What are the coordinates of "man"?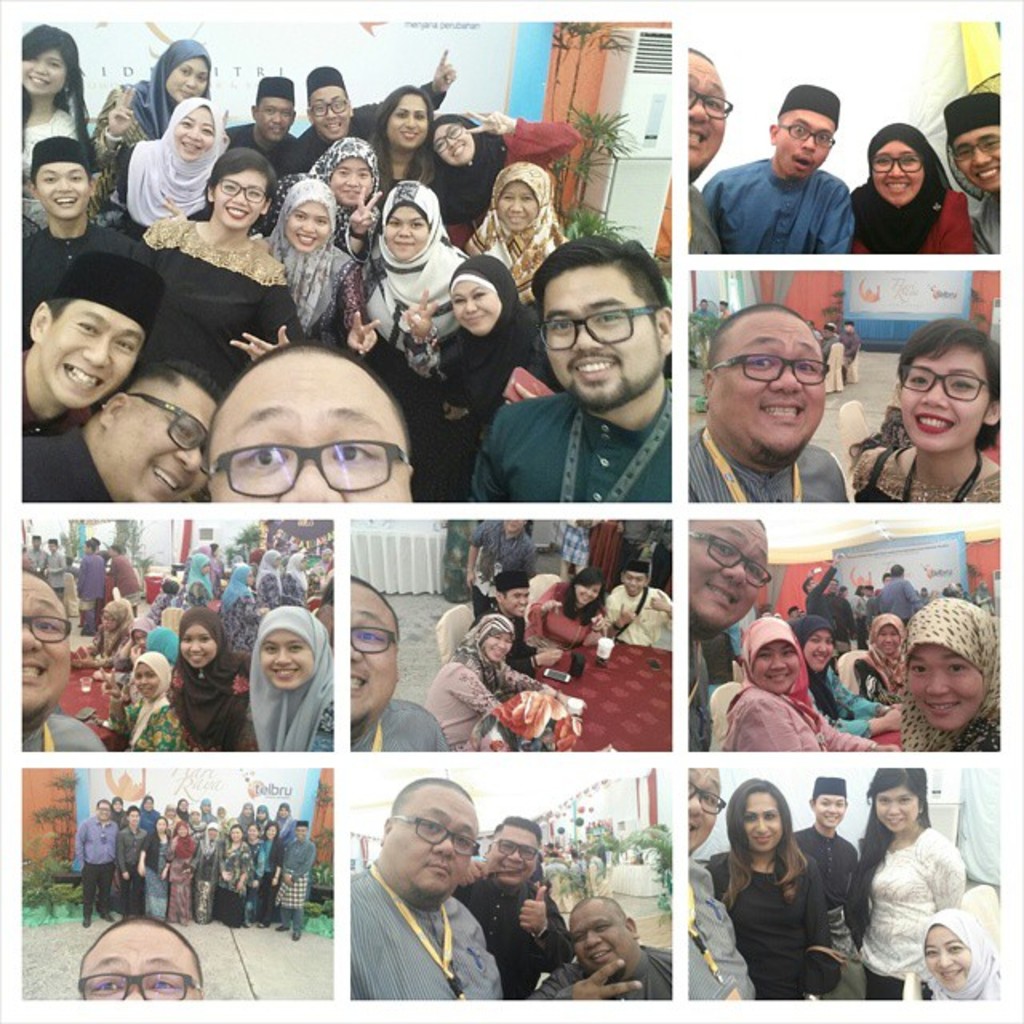
x1=686 y1=46 x2=734 y2=254.
